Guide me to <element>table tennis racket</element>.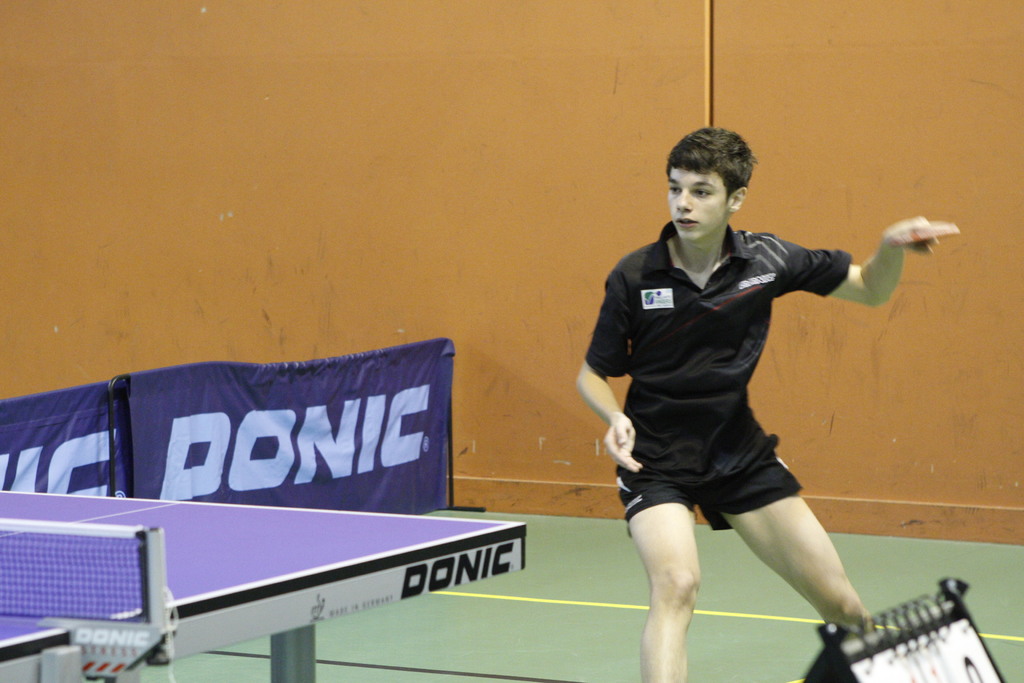
Guidance: [left=886, top=220, right=957, bottom=248].
